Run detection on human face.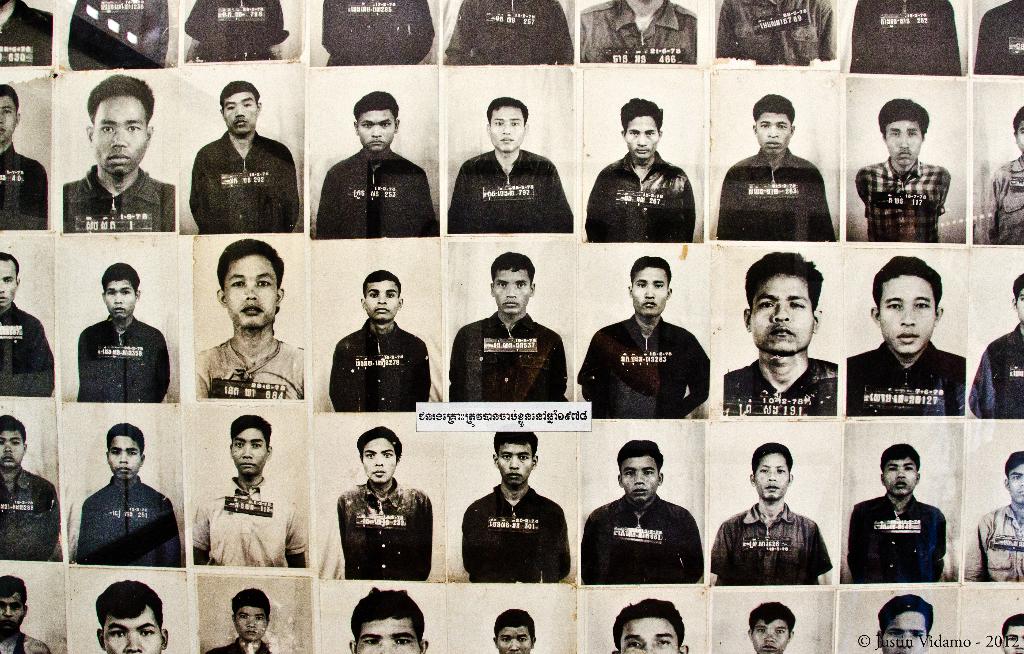
Result: {"left": 105, "top": 280, "right": 135, "bottom": 321}.
